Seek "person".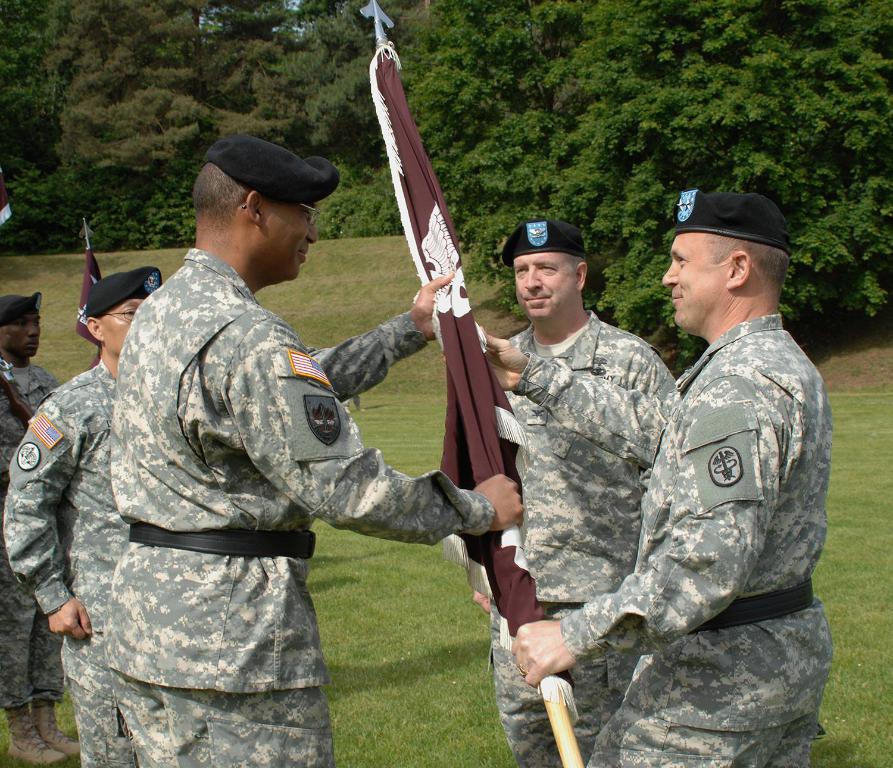
bbox=[470, 211, 673, 767].
